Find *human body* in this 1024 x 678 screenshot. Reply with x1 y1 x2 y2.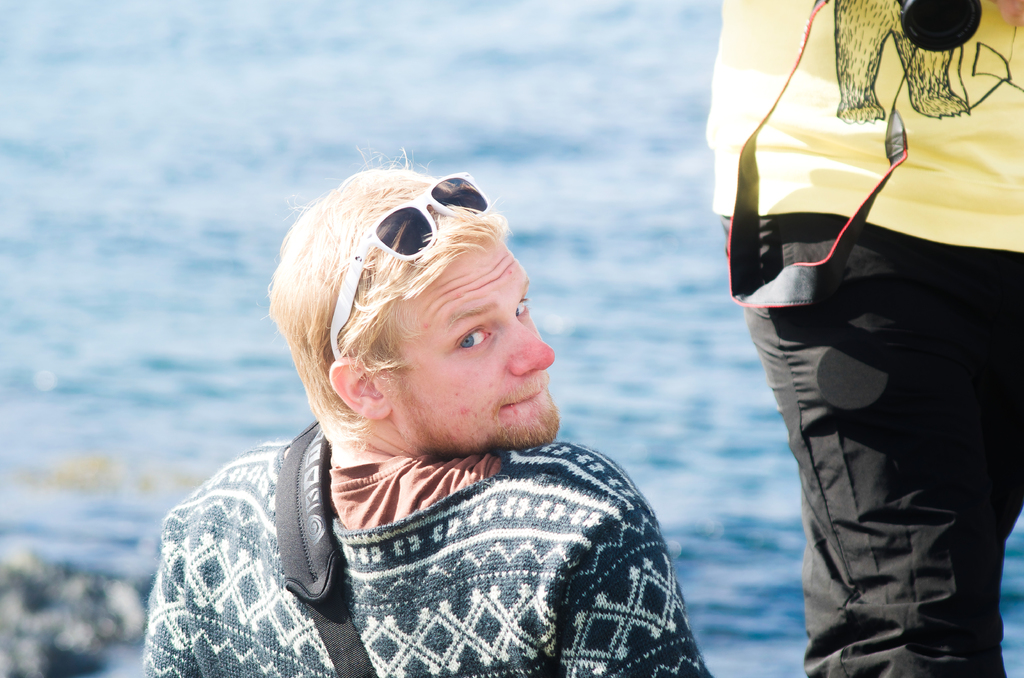
138 151 733 677.
